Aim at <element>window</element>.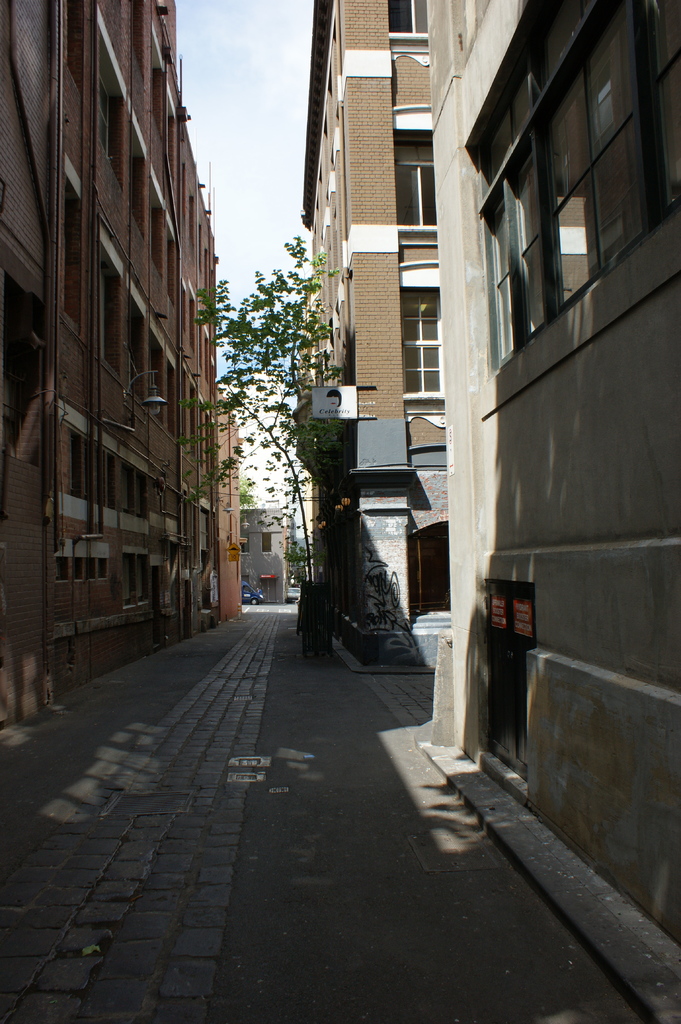
Aimed at [x1=383, y1=0, x2=429, y2=58].
